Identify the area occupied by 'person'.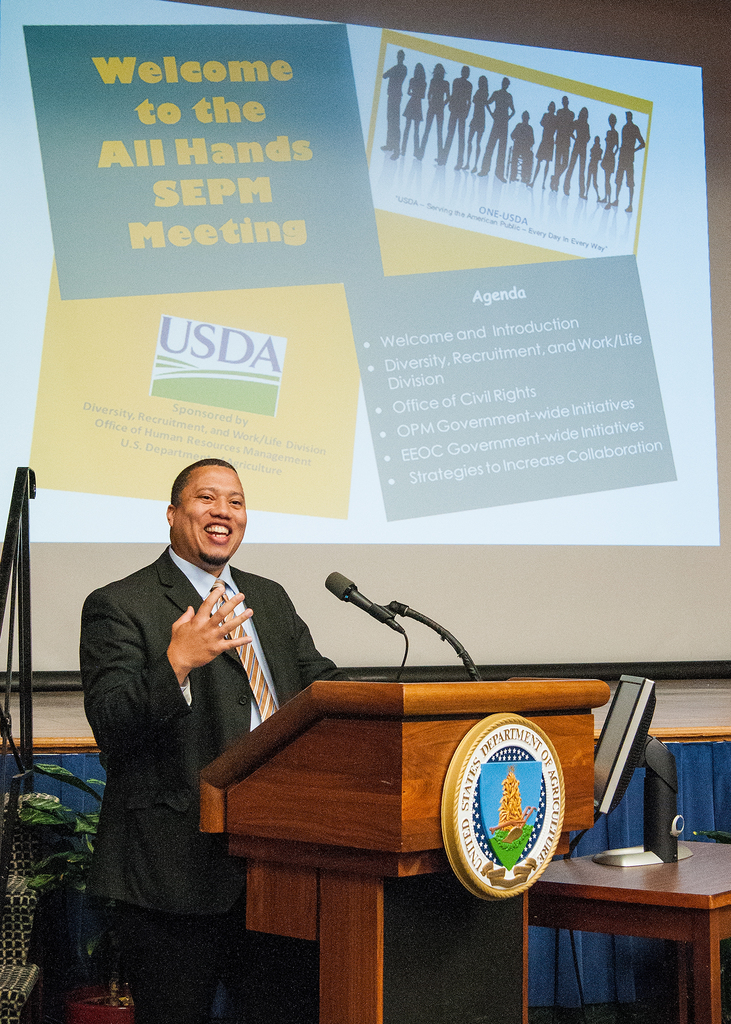
Area: (457, 79, 492, 171).
